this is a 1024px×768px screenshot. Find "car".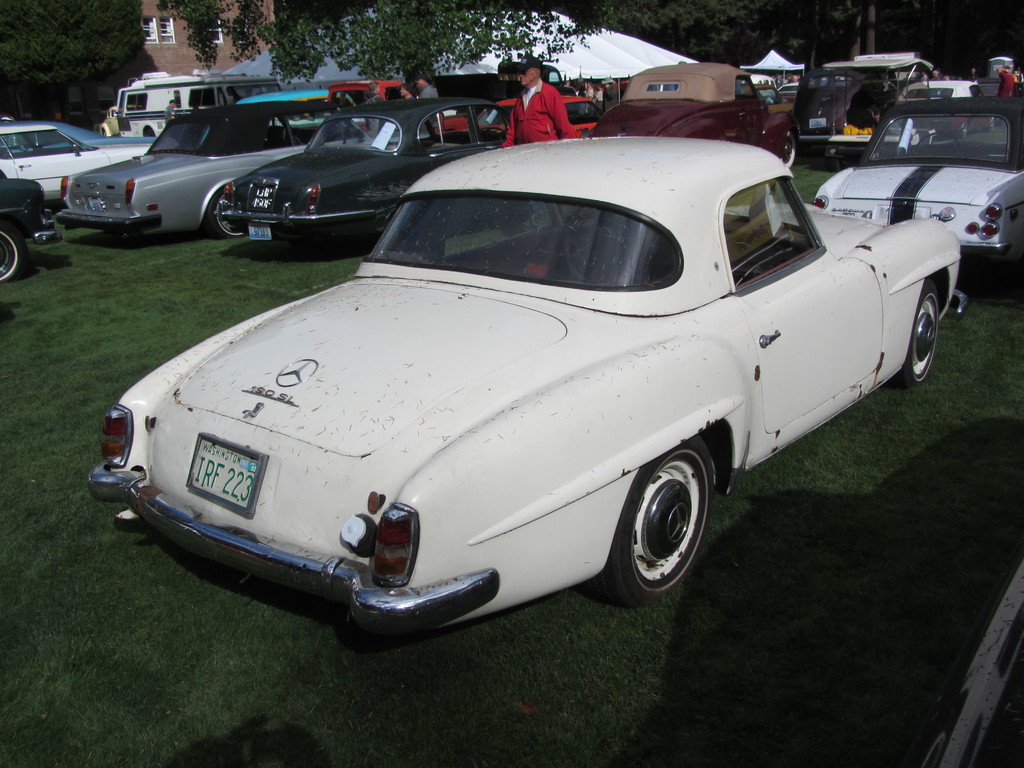
Bounding box: 899/78/985/100.
